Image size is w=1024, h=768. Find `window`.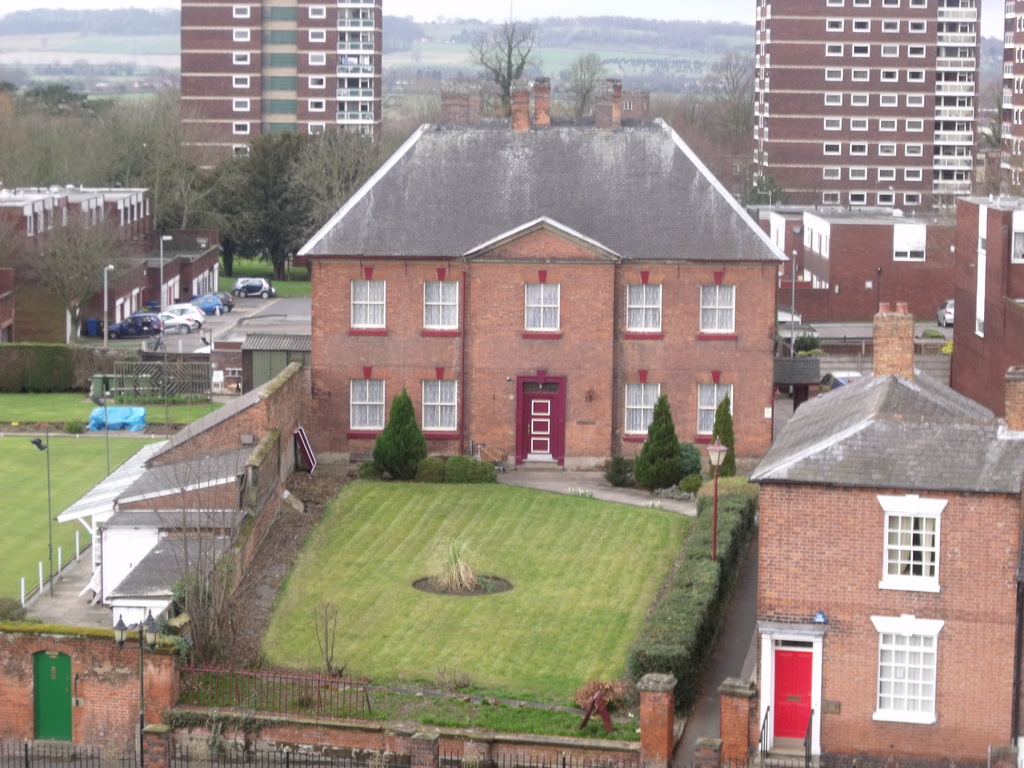
309 119 324 136.
